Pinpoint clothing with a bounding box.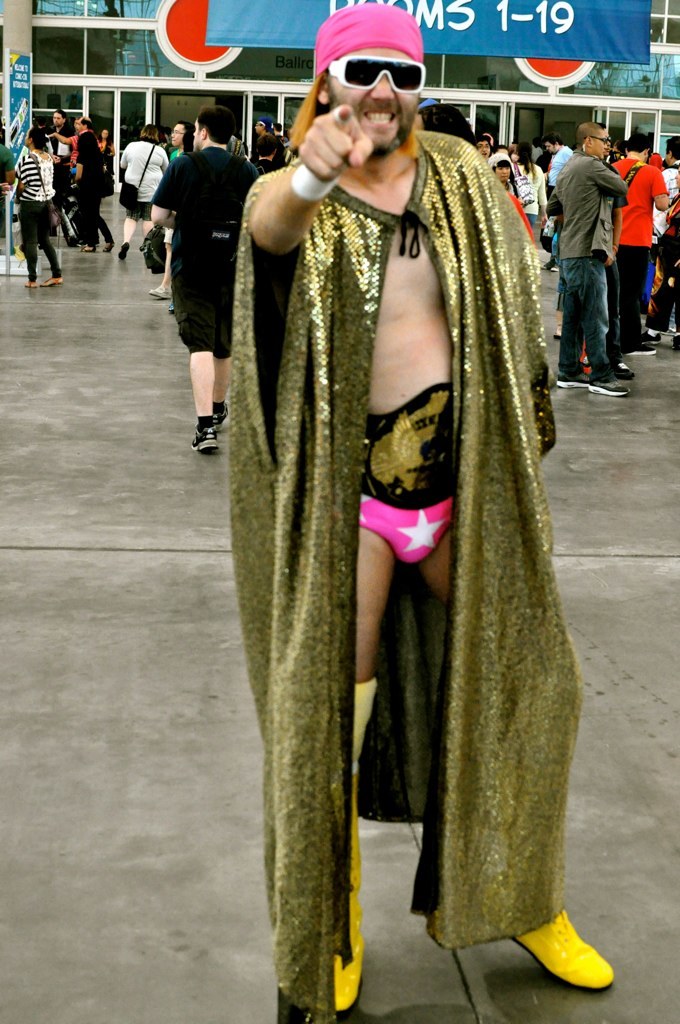
region(224, 30, 598, 1023).
